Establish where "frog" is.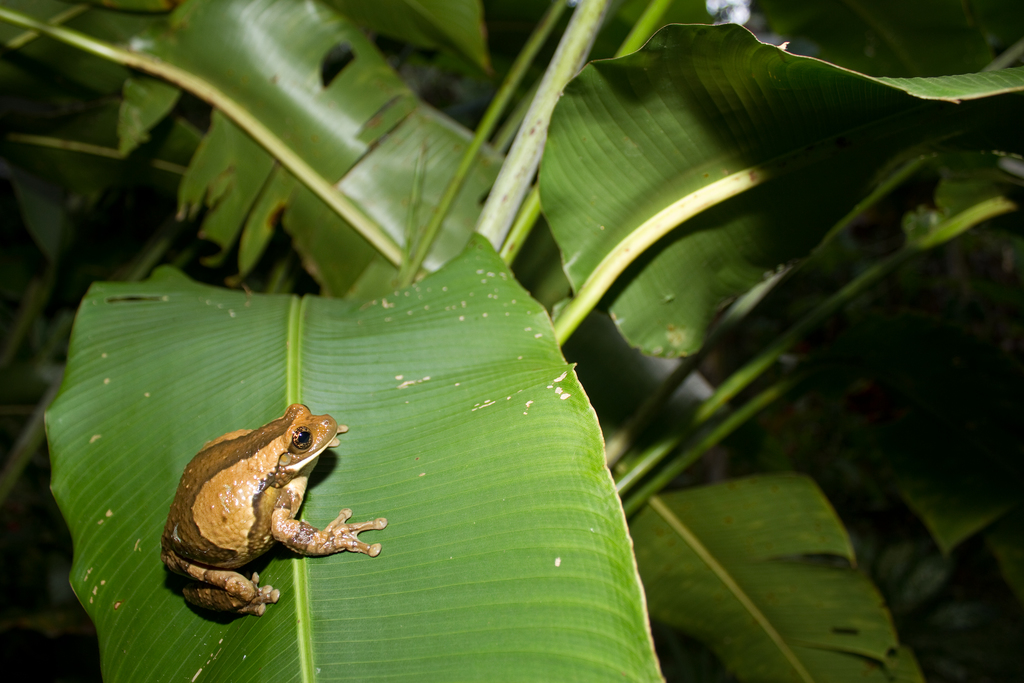
Established at select_region(160, 403, 388, 619).
